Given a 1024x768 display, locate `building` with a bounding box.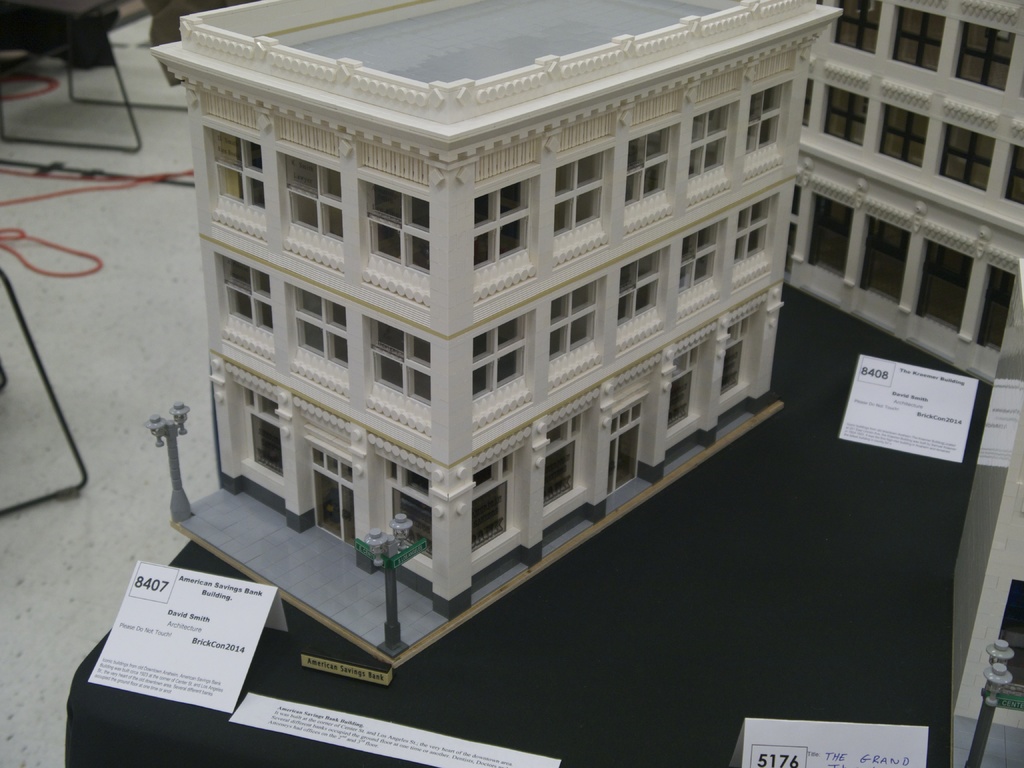
Located: (x1=157, y1=0, x2=1023, y2=617).
